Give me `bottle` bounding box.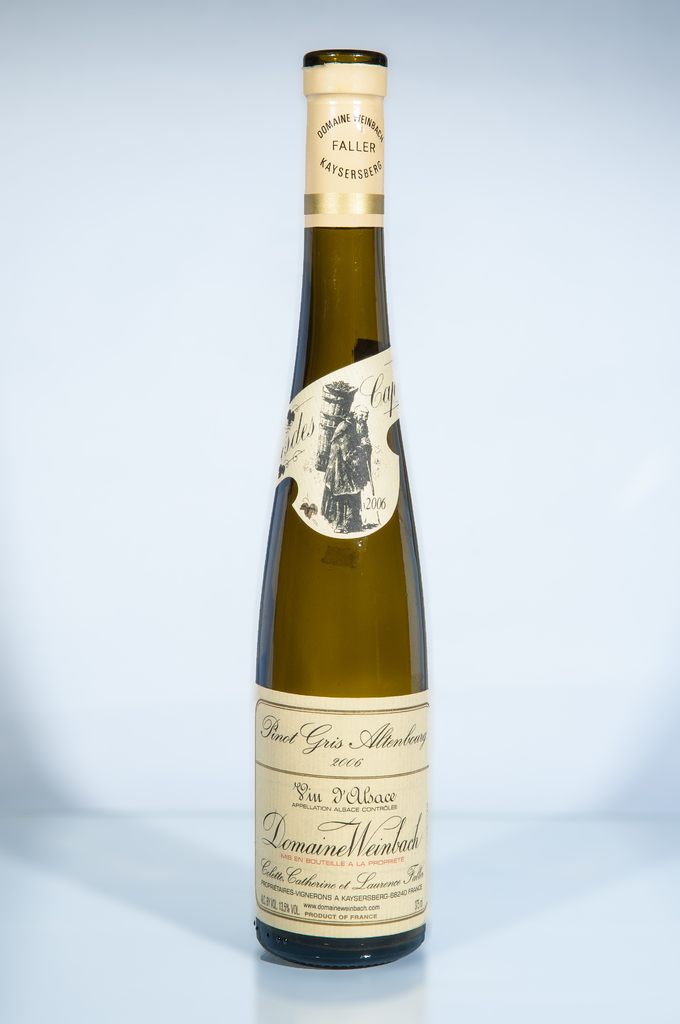
select_region(248, 52, 426, 970).
